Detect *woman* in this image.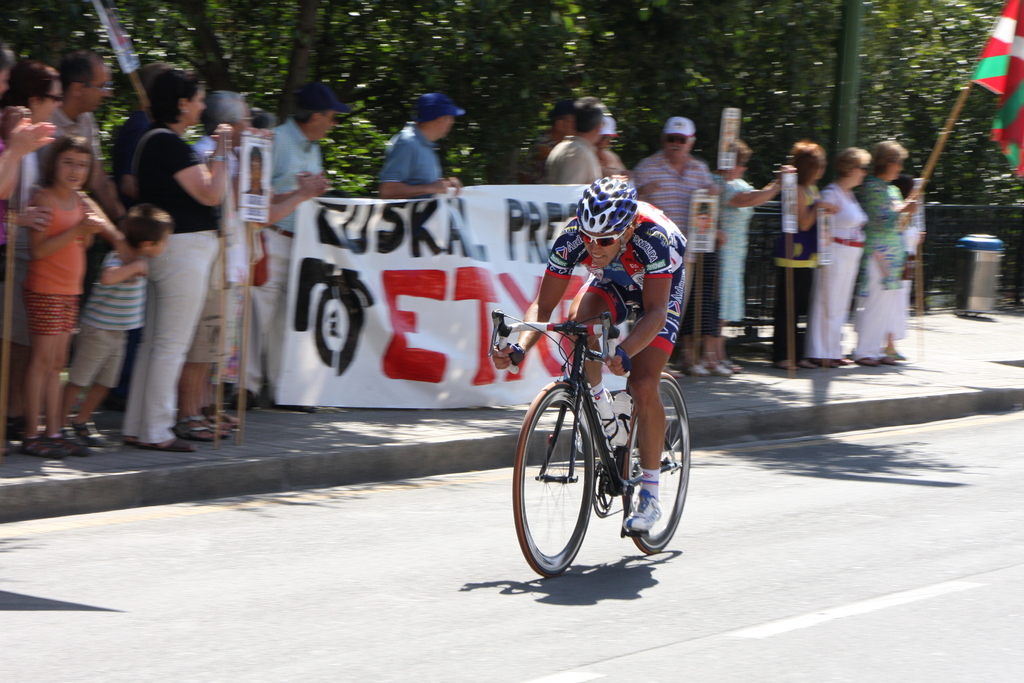
Detection: l=719, t=134, r=780, b=363.
